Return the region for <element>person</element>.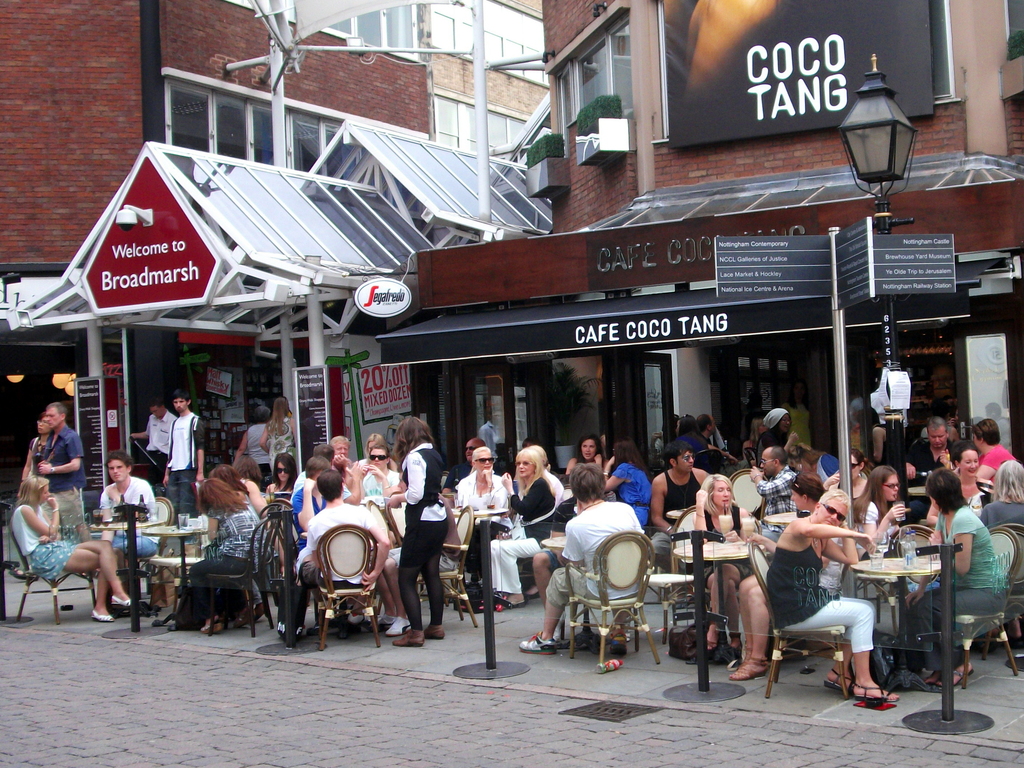
(294, 456, 332, 549).
